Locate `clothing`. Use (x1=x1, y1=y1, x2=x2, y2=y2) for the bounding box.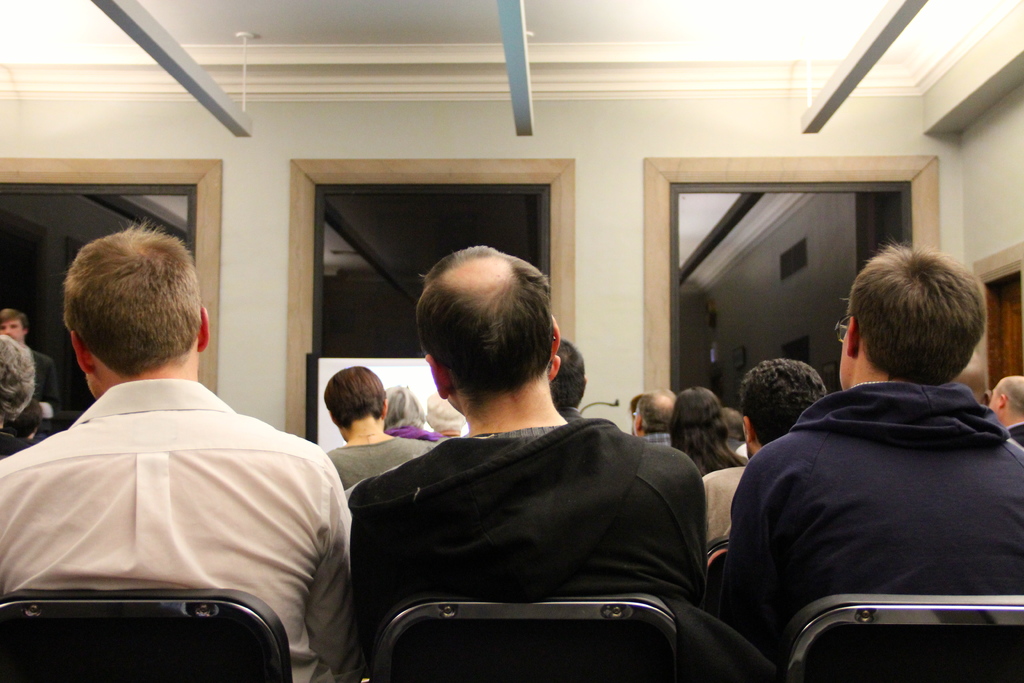
(x1=335, y1=410, x2=728, y2=677).
